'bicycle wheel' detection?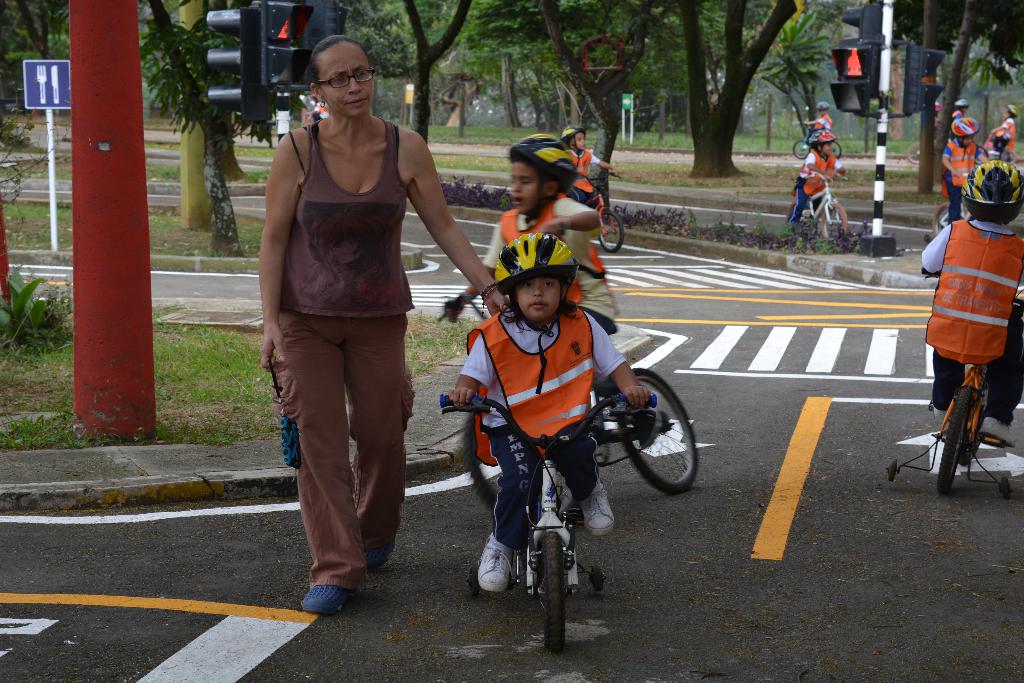
bbox(535, 536, 586, 652)
